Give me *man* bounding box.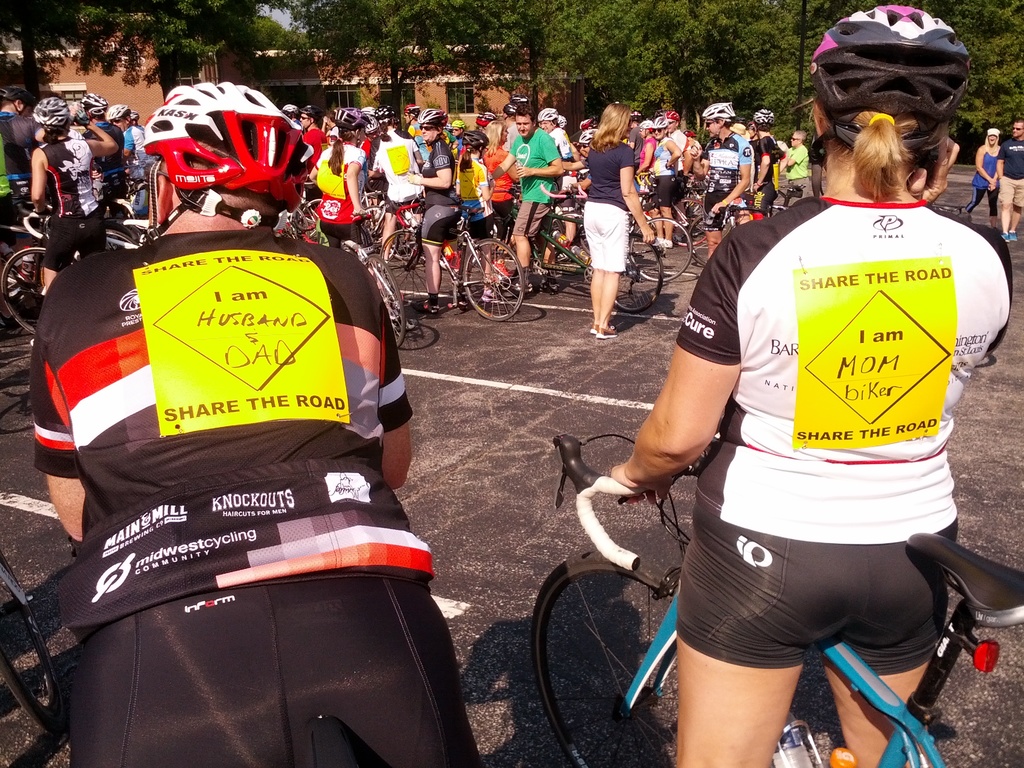
(18, 112, 494, 767).
